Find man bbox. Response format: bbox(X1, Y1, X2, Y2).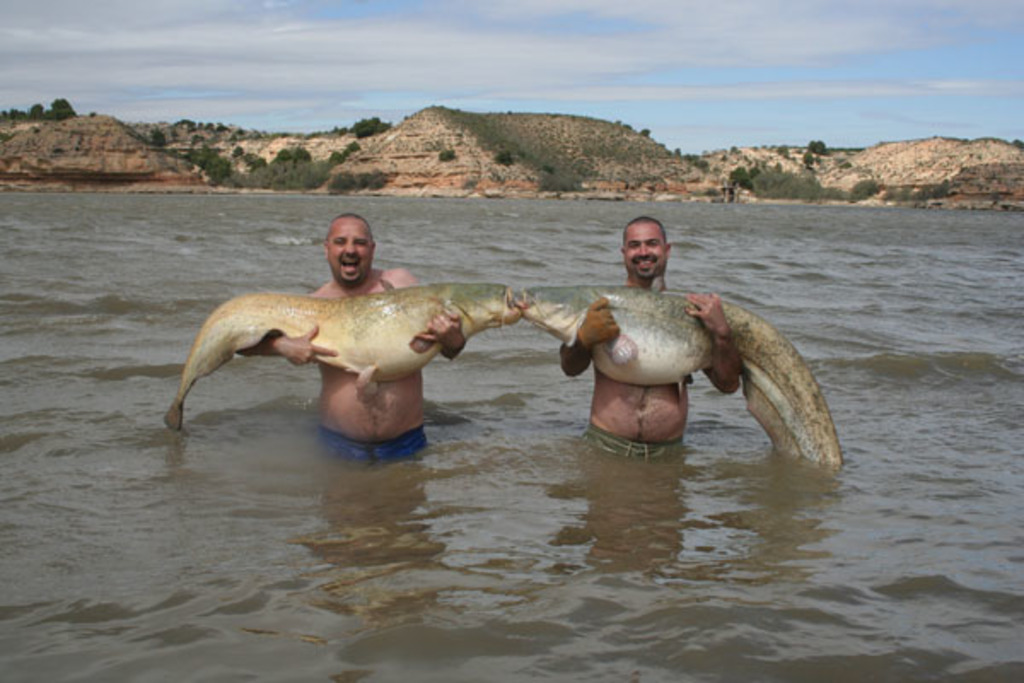
bbox(553, 215, 741, 468).
